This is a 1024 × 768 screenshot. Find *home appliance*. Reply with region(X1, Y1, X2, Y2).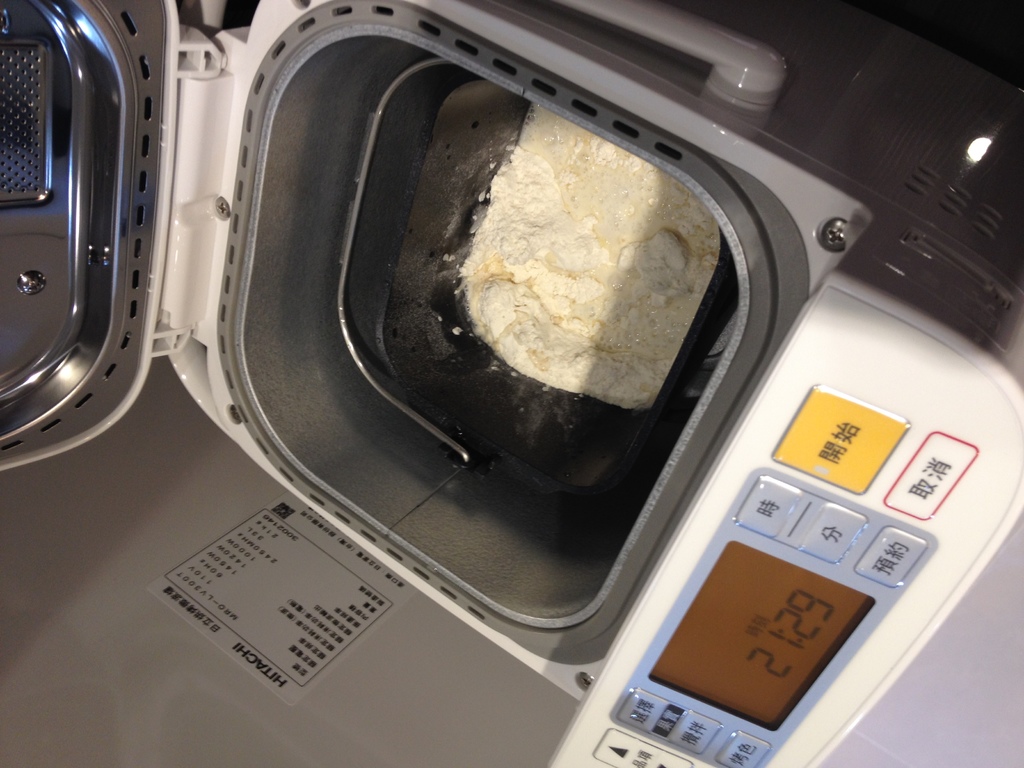
region(0, 0, 1023, 767).
